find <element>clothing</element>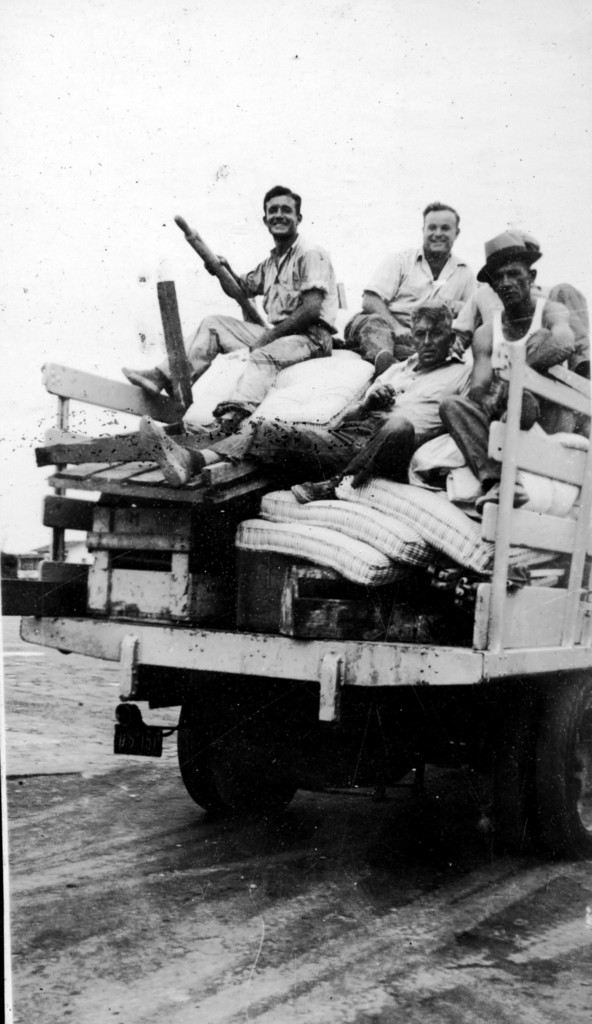
rect(152, 226, 352, 410)
